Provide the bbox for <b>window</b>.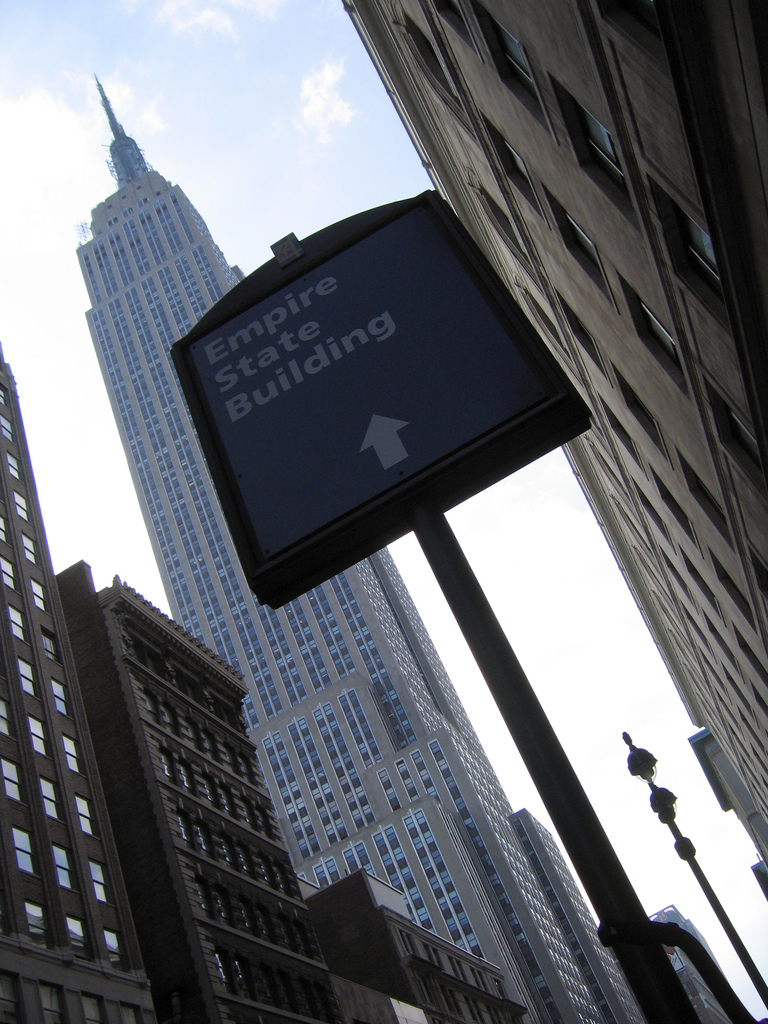
box(92, 856, 114, 909).
